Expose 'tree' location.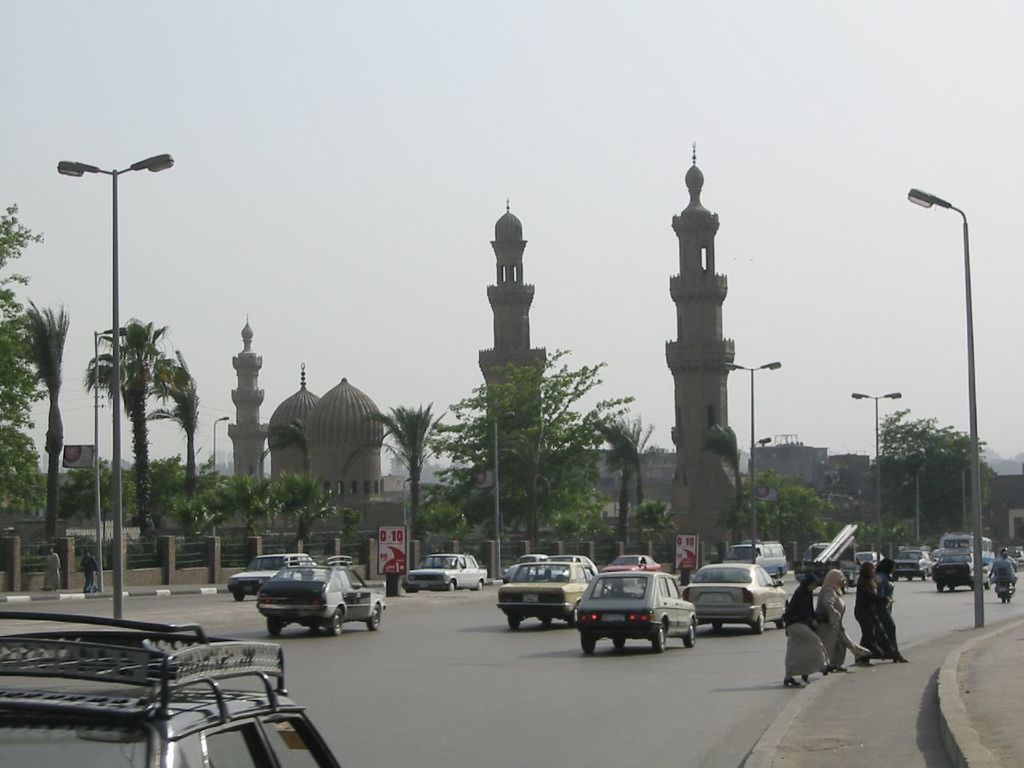
Exposed at x1=0, y1=430, x2=49, y2=566.
